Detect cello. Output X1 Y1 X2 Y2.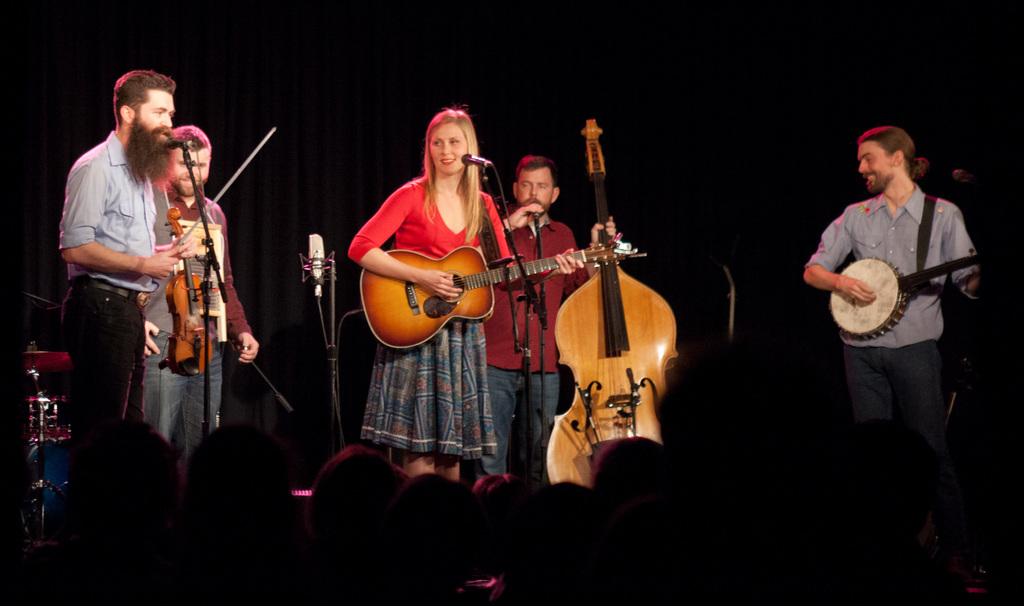
550 113 682 488.
